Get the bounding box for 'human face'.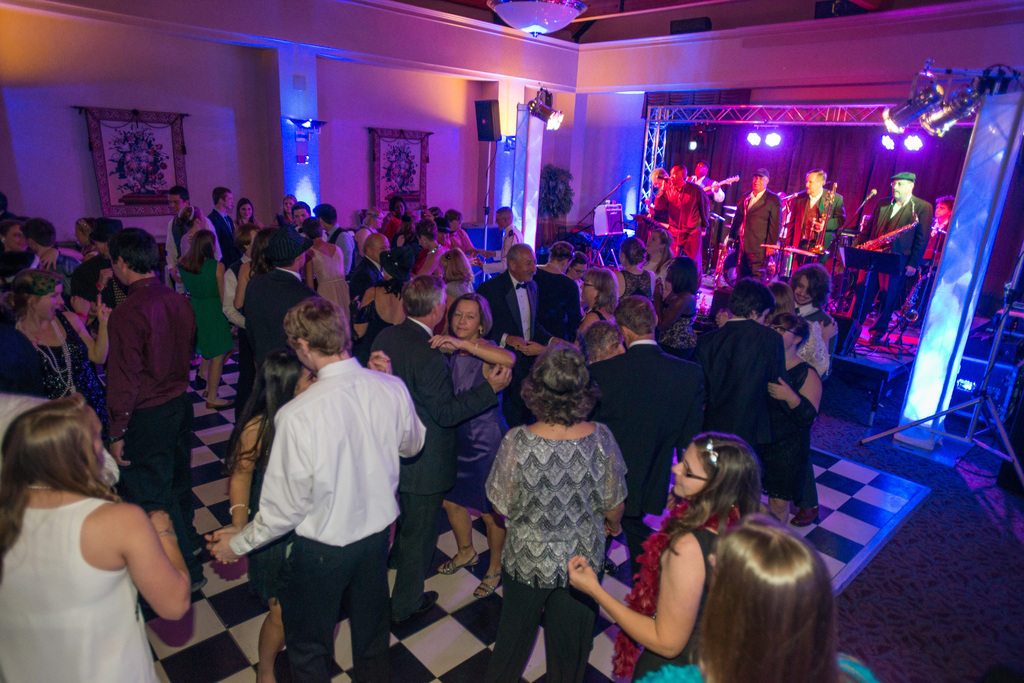
bbox=[802, 171, 822, 192].
